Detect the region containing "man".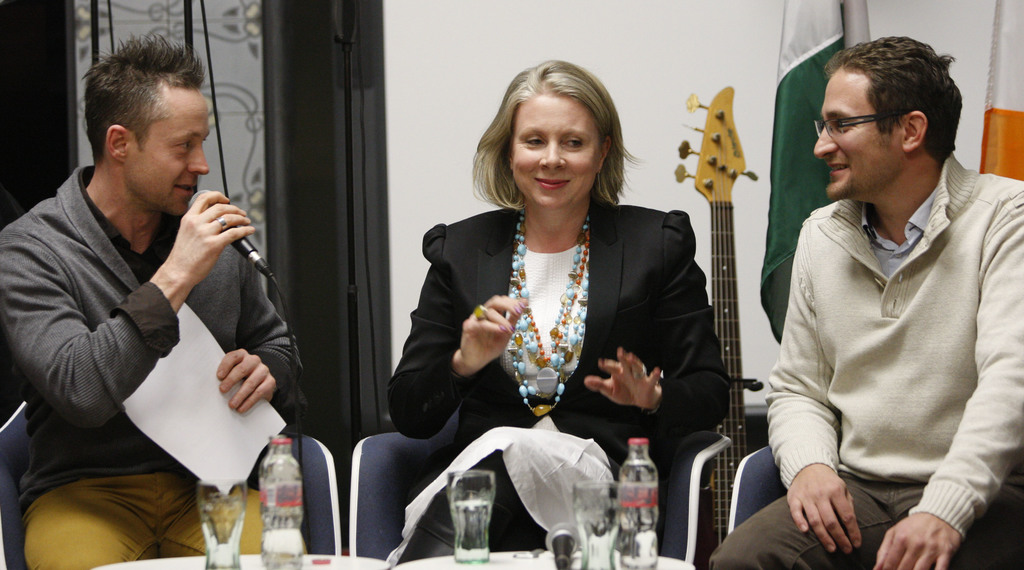
x1=0 y1=33 x2=317 y2=569.
